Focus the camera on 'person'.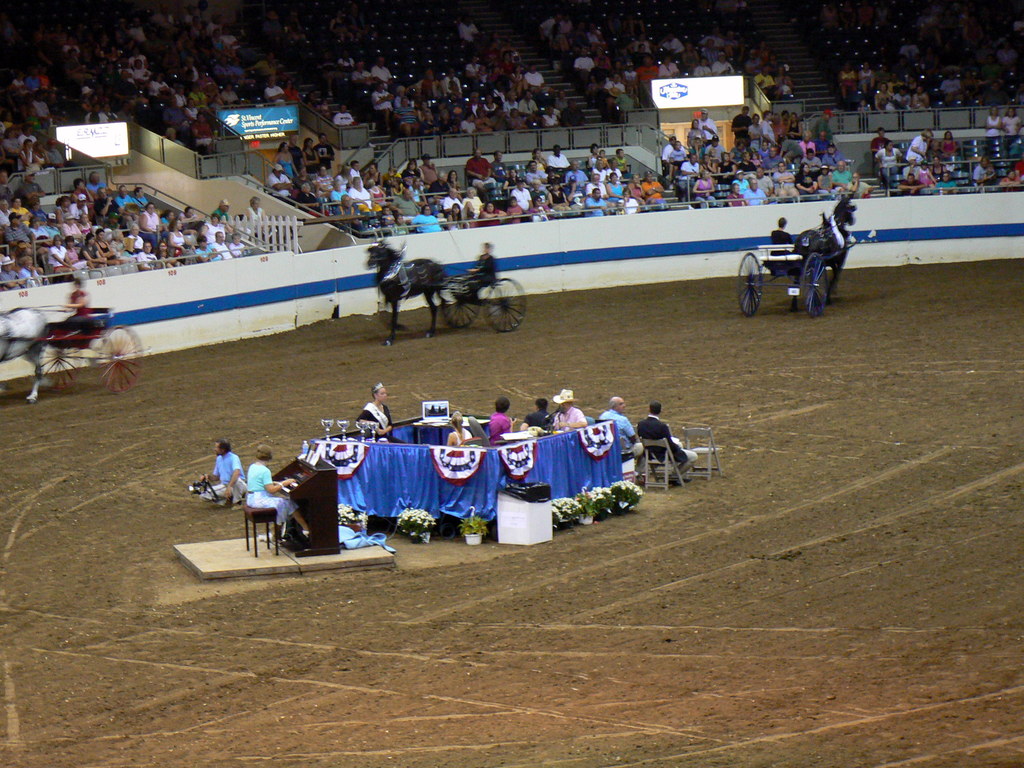
Focus region: (1002,106,1023,144).
